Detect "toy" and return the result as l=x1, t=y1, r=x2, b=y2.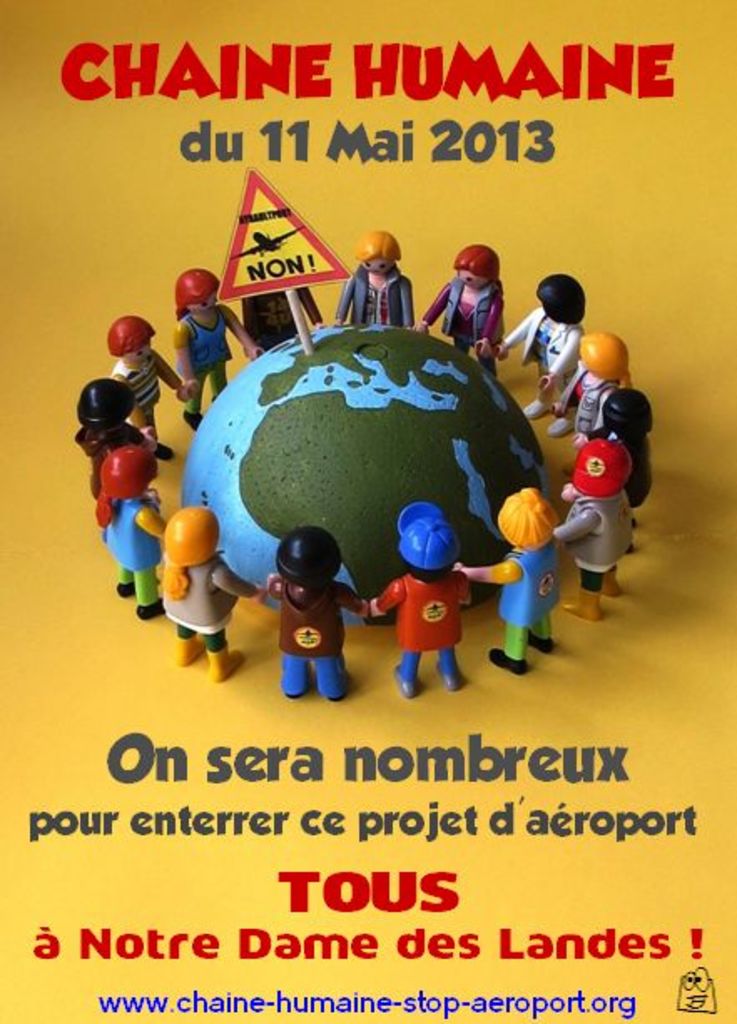
l=490, t=271, r=585, b=431.
